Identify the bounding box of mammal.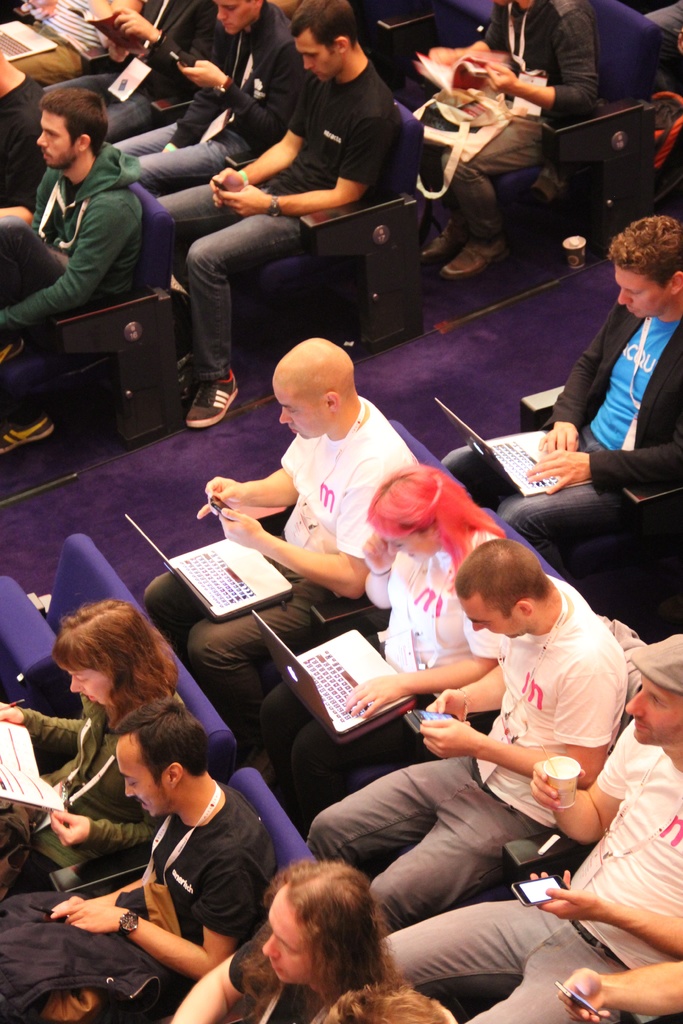
locate(108, 0, 302, 196).
